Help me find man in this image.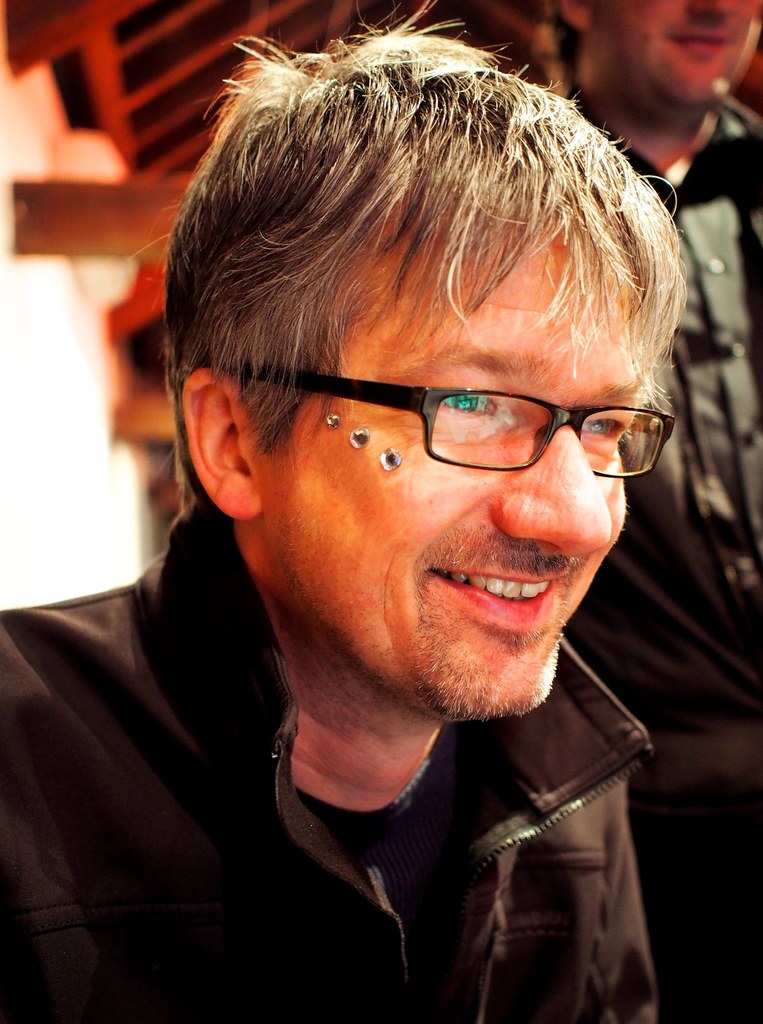
Found it: 550 1 762 1015.
